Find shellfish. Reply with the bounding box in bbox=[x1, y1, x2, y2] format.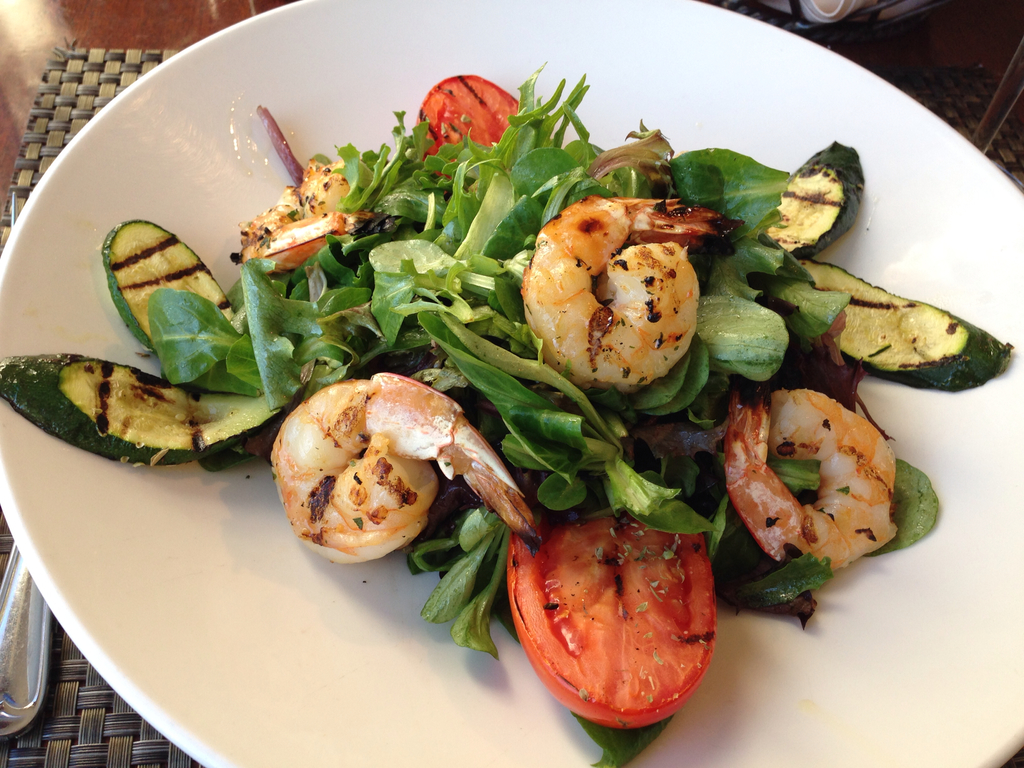
bbox=[515, 189, 746, 394].
